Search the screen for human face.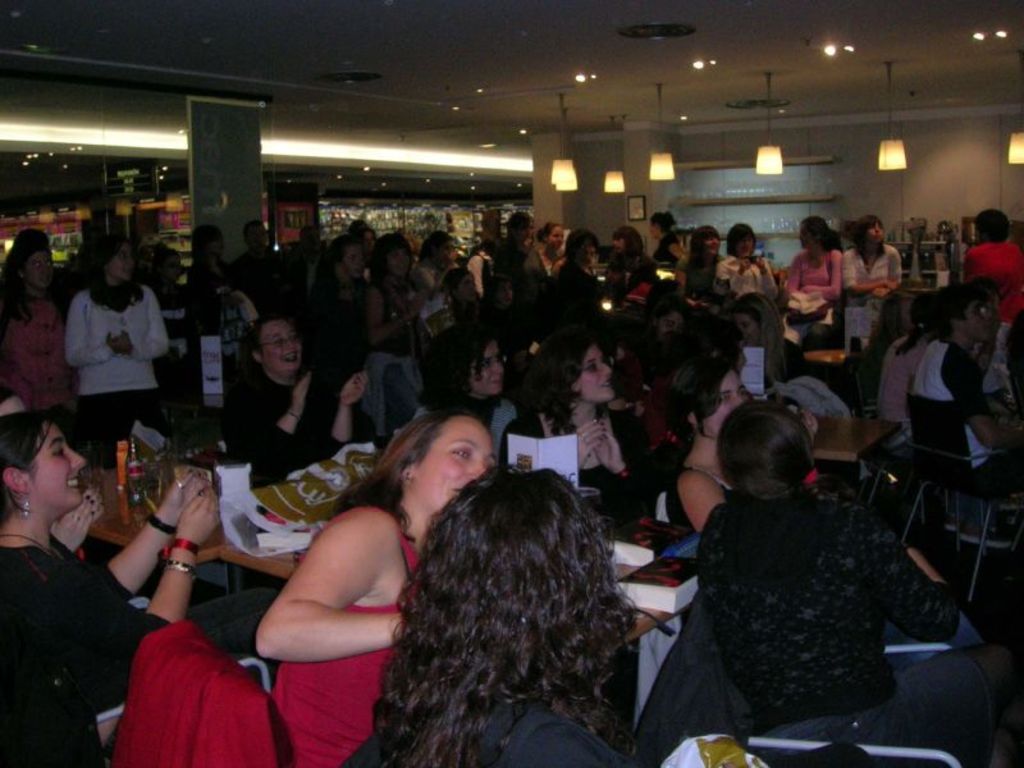
Found at (416,416,483,509).
